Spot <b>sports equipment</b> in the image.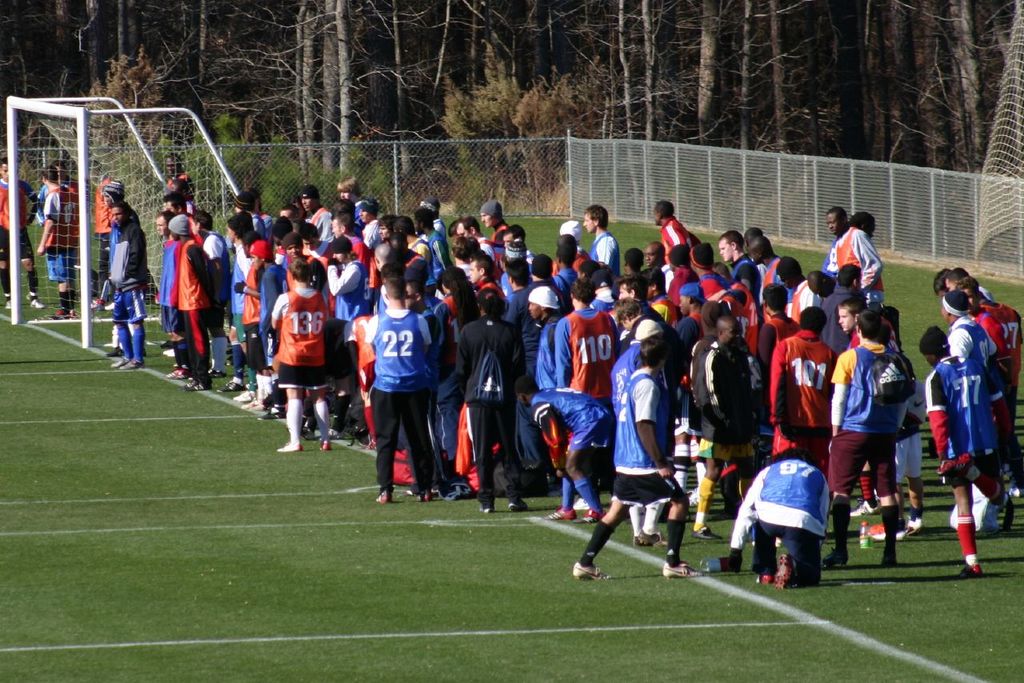
<b>sports equipment</b> found at BBox(347, 421, 370, 448).
